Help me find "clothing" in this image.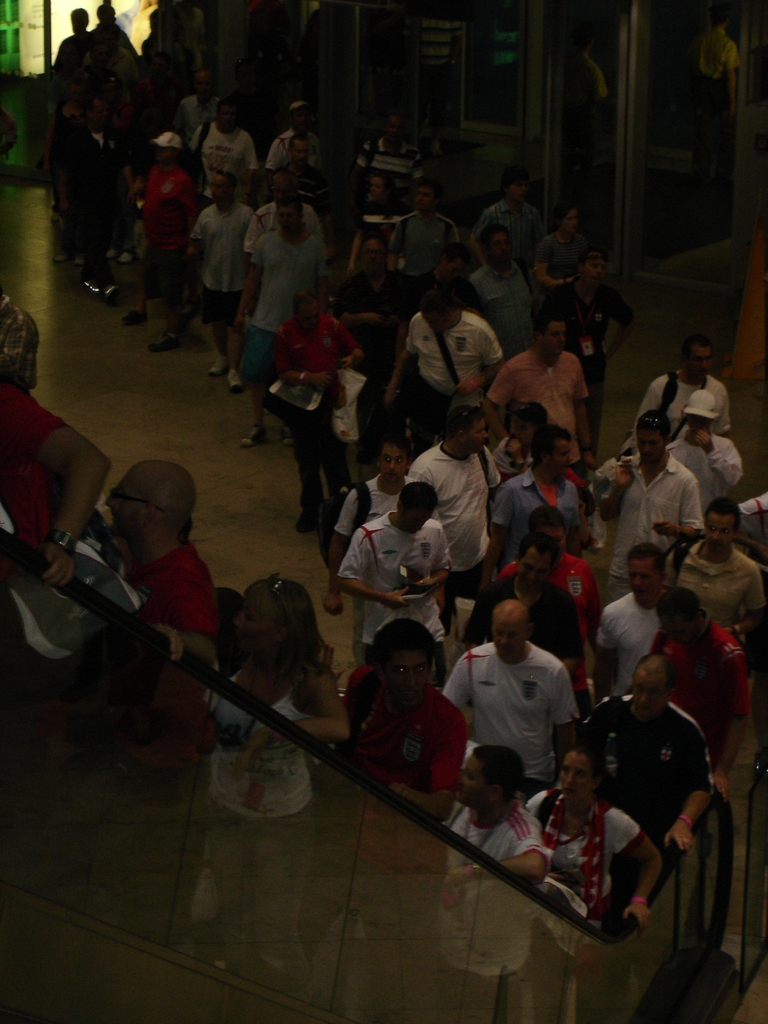
Found it: <region>501, 554, 601, 622</region>.
